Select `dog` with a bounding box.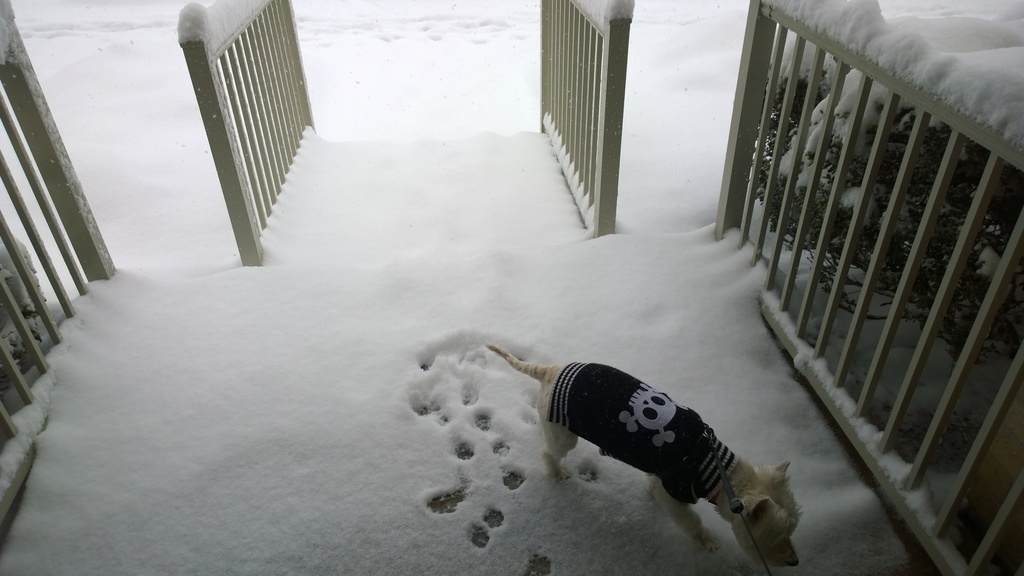
select_region(480, 342, 812, 575).
